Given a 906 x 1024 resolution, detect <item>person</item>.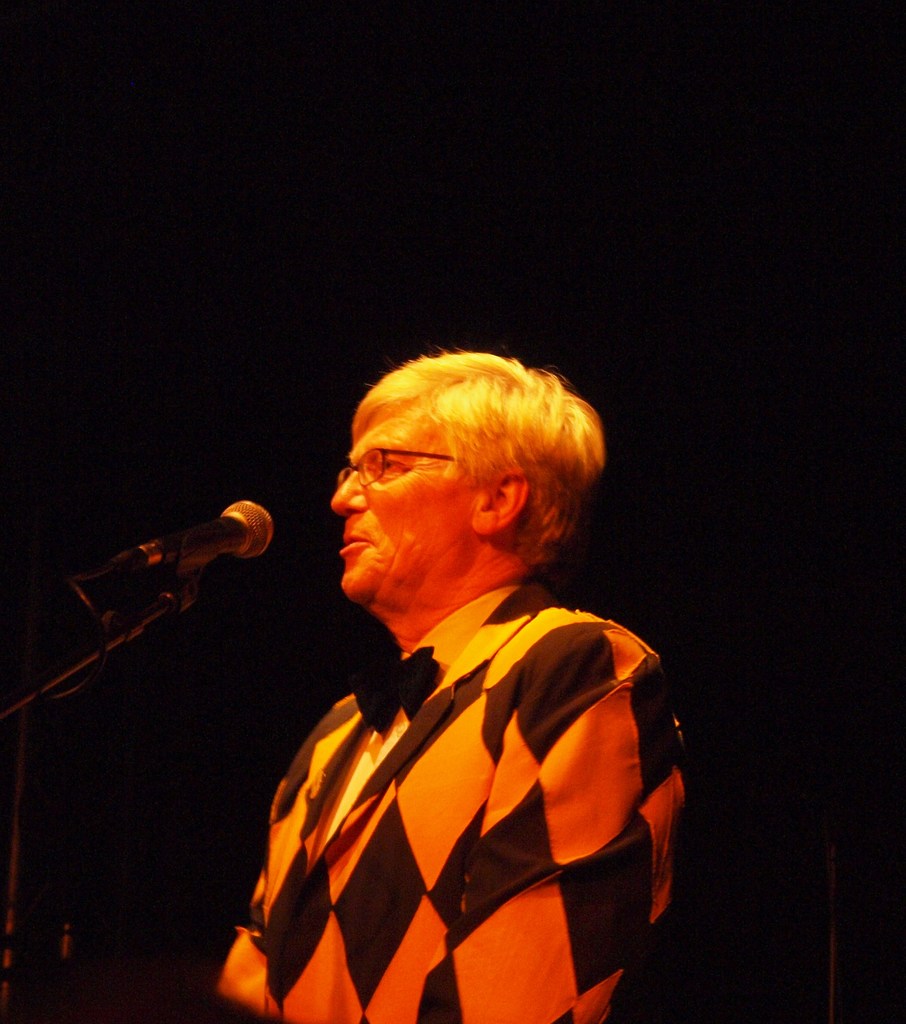
231/321/707/1023.
